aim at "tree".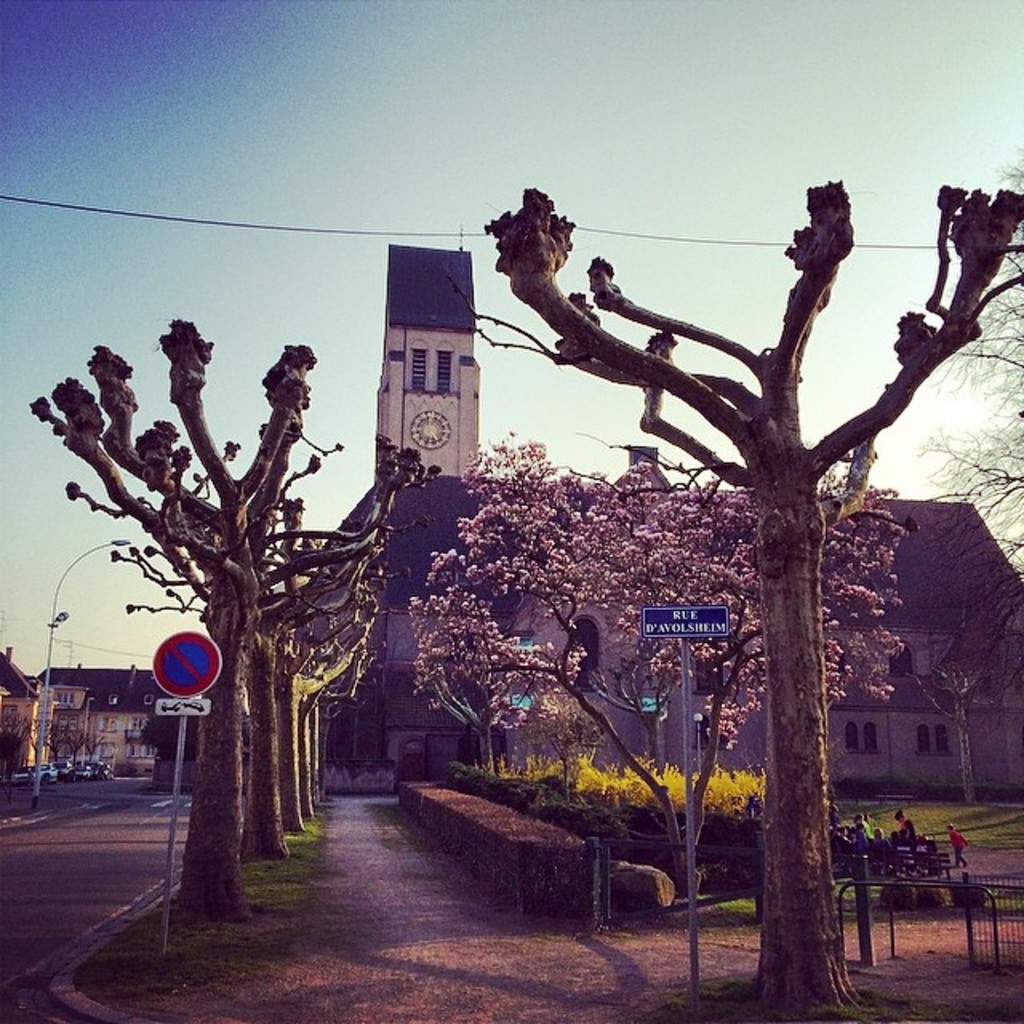
Aimed at l=408, t=442, r=906, b=922.
